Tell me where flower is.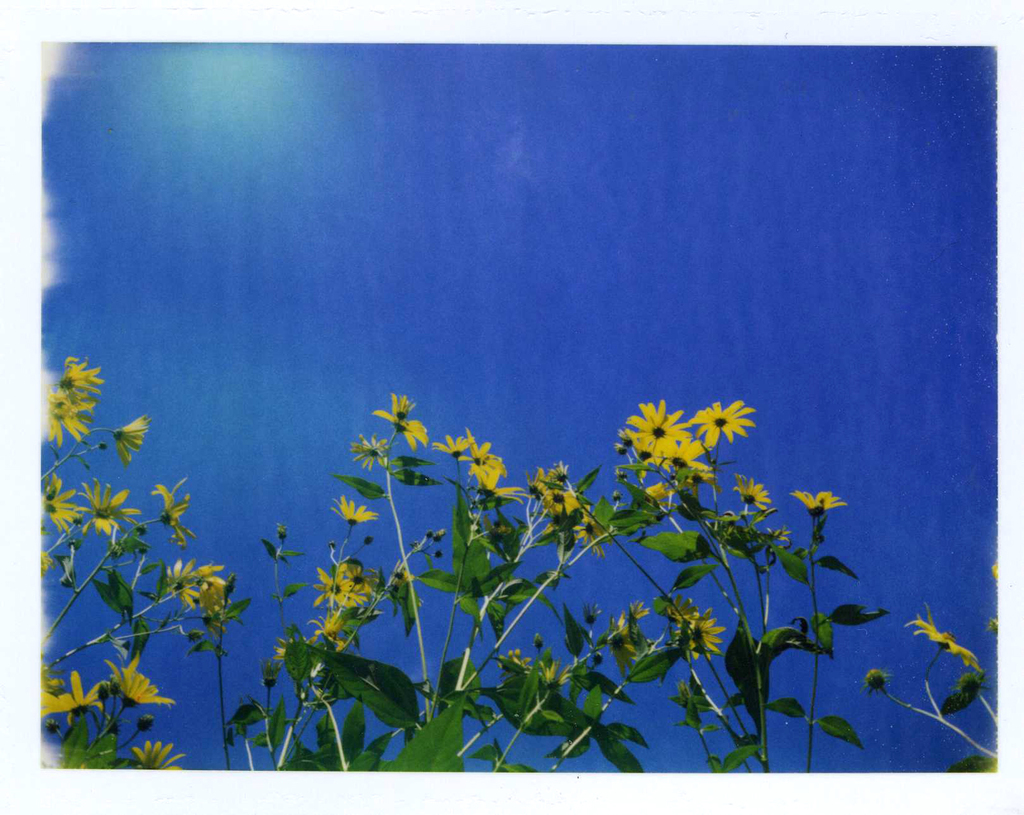
flower is at {"left": 369, "top": 390, "right": 438, "bottom": 452}.
